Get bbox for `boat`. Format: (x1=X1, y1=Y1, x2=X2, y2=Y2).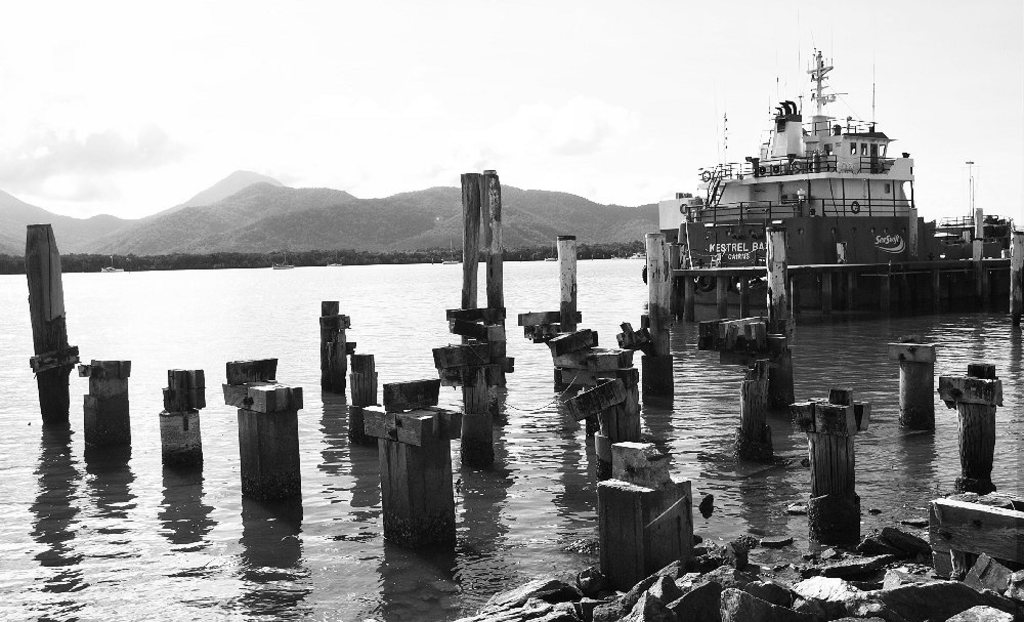
(x1=273, y1=250, x2=293, y2=271).
